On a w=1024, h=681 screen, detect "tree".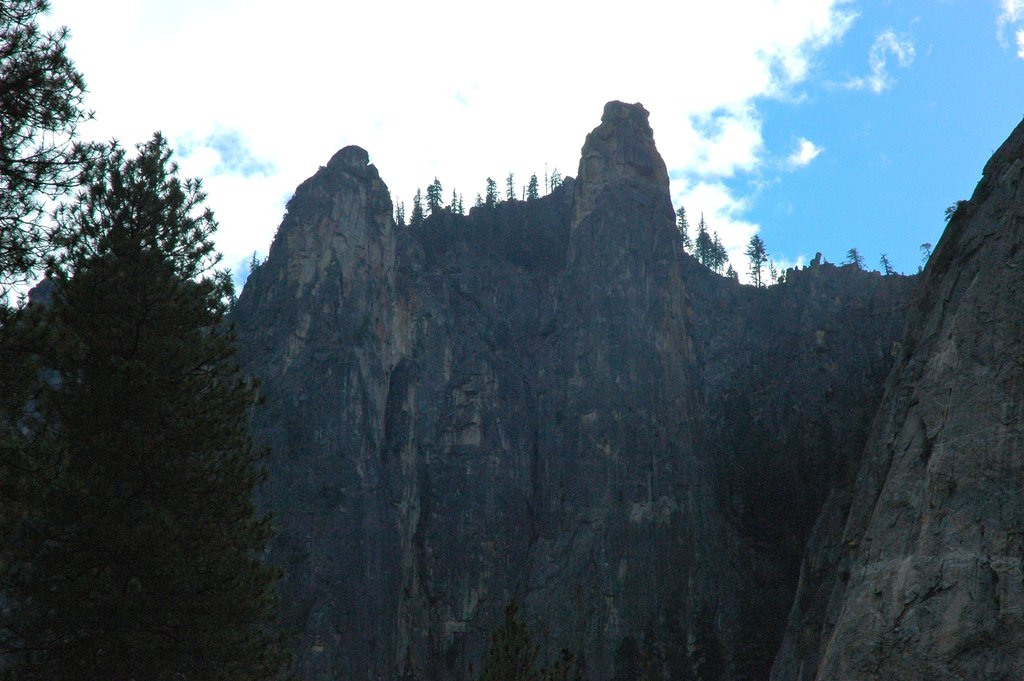
BBox(484, 174, 498, 209).
